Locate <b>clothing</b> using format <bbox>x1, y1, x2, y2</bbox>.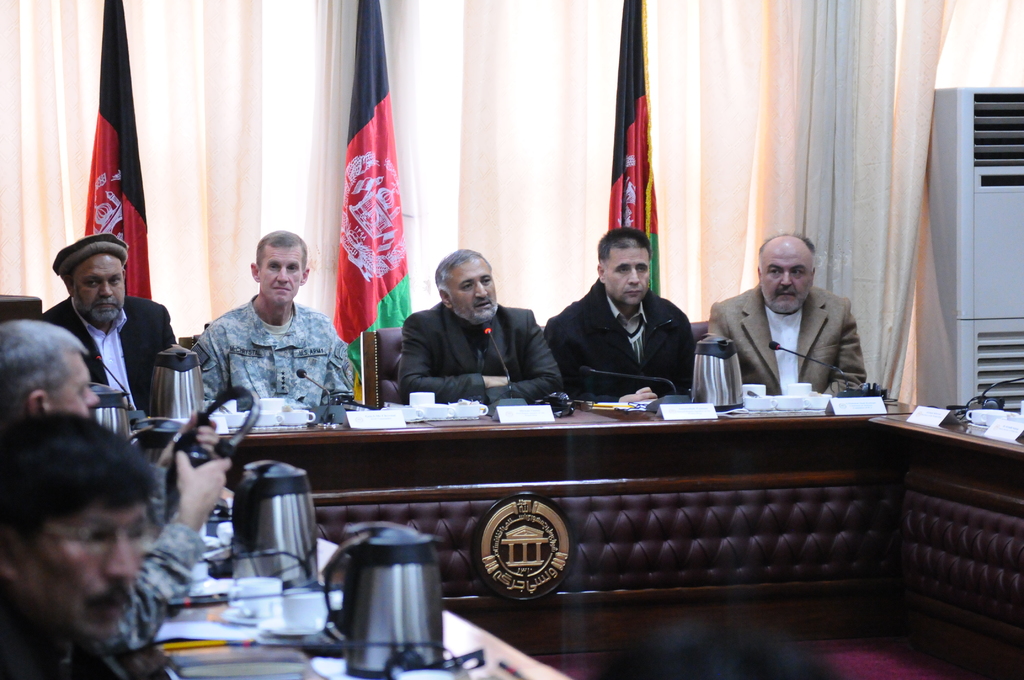
<bbox>42, 295, 176, 416</bbox>.
